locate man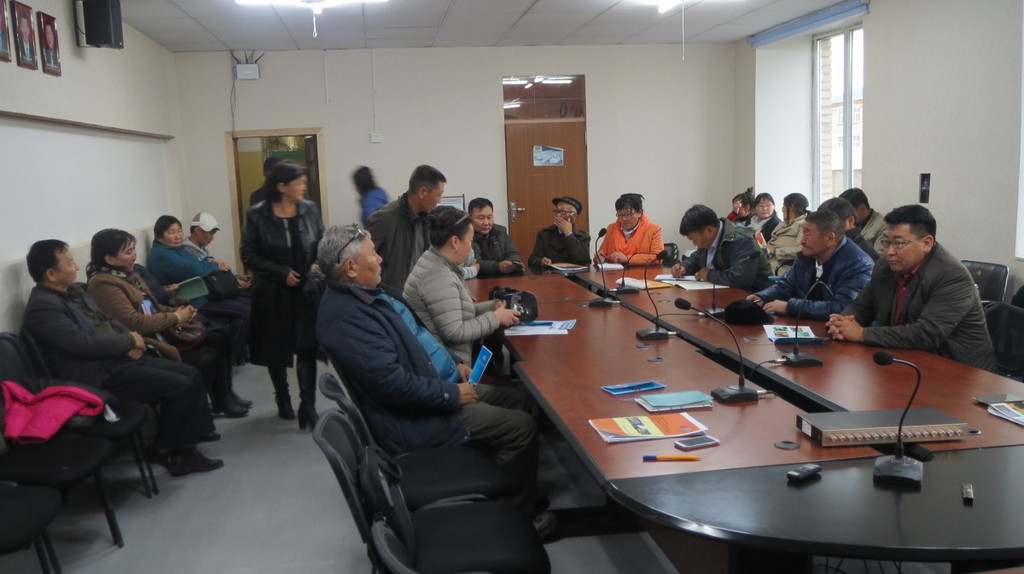
box=[837, 187, 890, 255]
